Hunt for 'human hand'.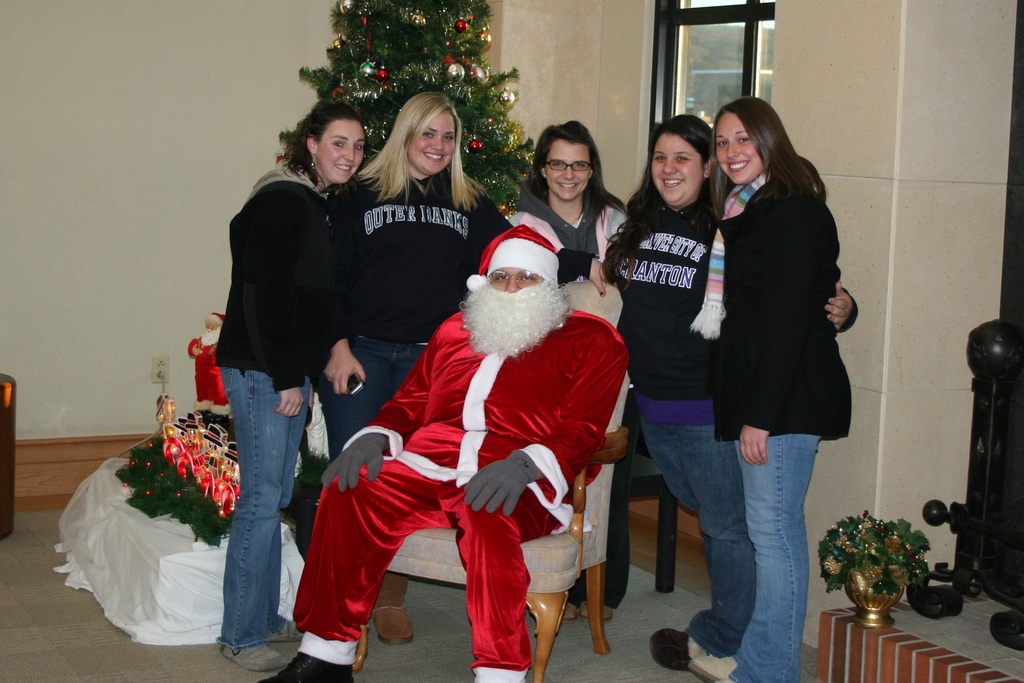
Hunted down at BBox(463, 459, 532, 516).
